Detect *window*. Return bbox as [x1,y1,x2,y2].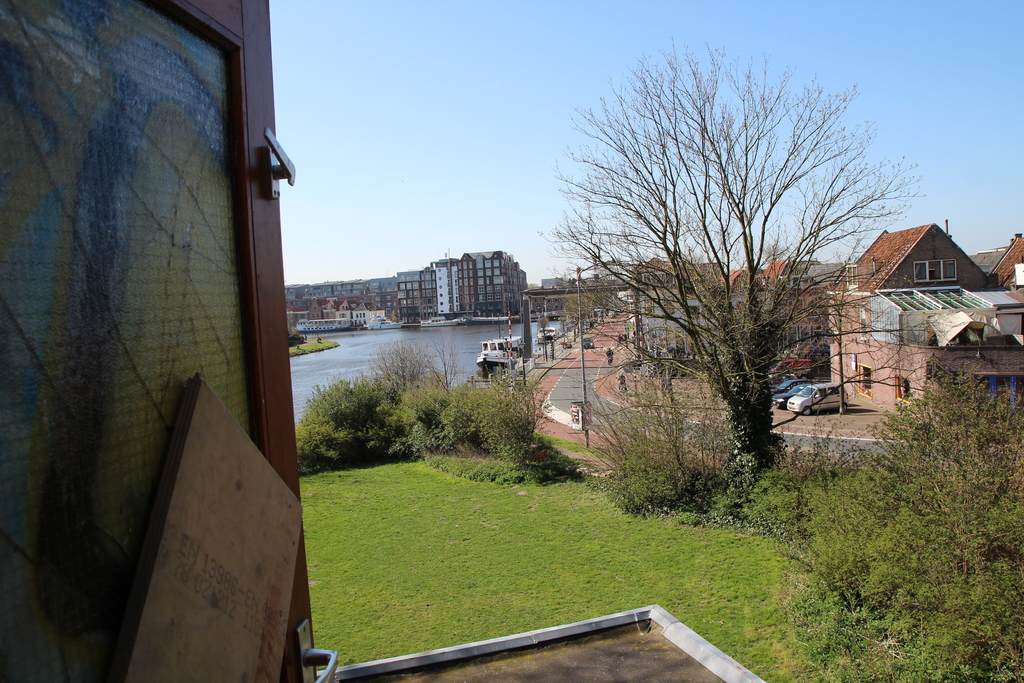
[686,305,701,320].
